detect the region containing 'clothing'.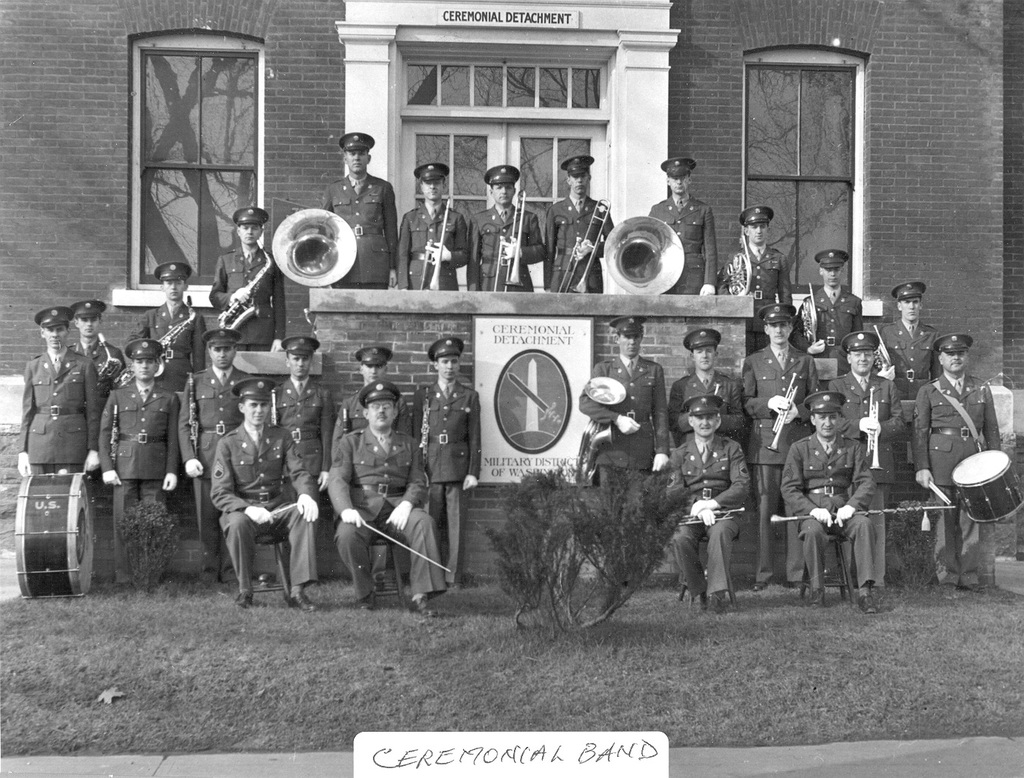
pyautogui.locateOnScreen(717, 238, 791, 354).
